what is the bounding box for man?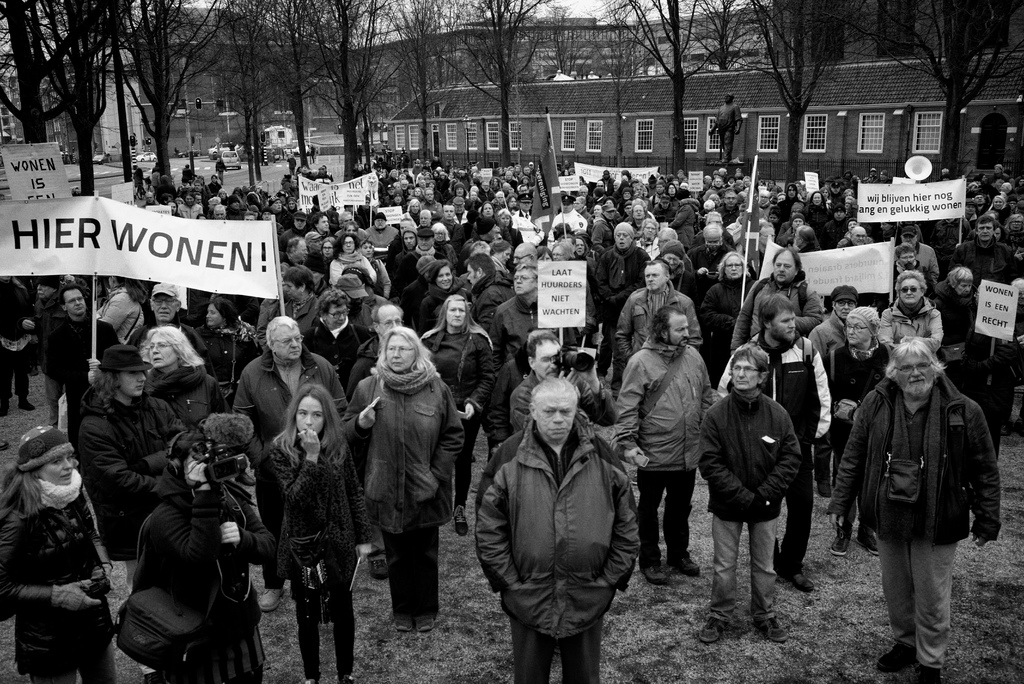
bbox=(520, 164, 529, 194).
